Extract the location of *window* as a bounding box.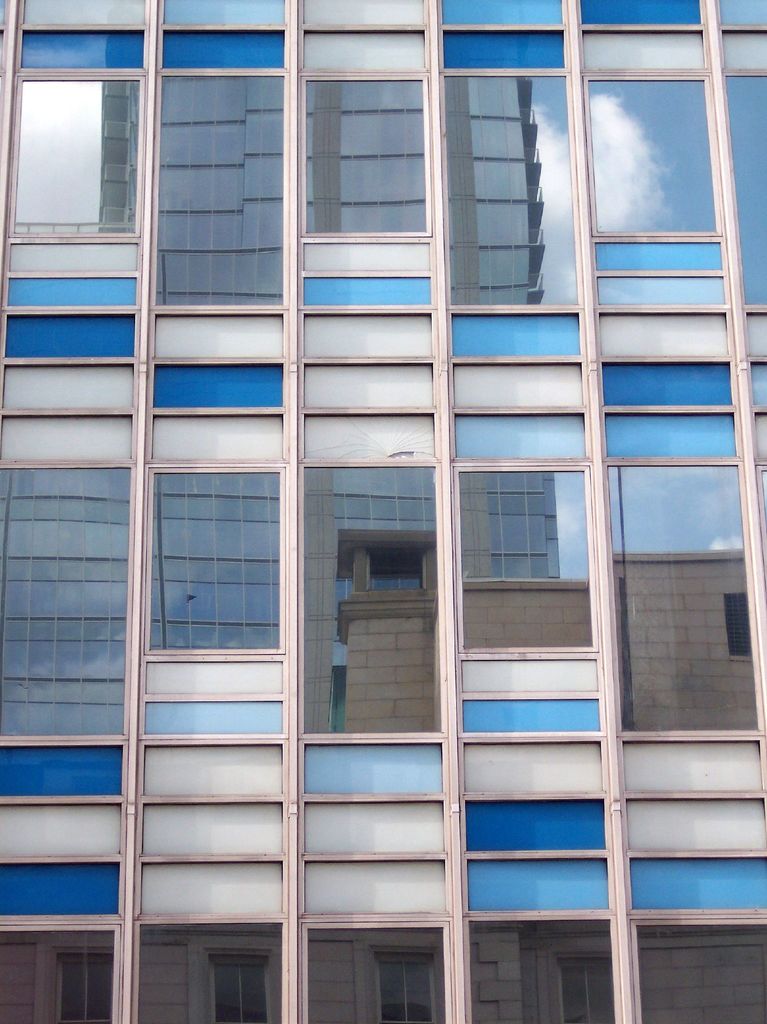
(x1=127, y1=915, x2=285, y2=1023).
